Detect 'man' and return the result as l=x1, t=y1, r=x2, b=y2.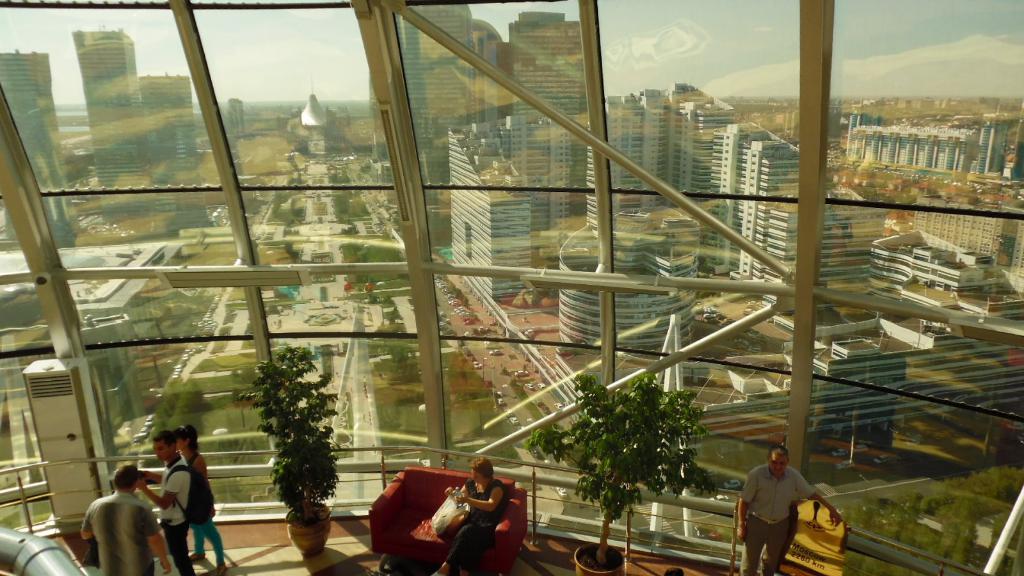
l=77, t=471, r=156, b=573.
